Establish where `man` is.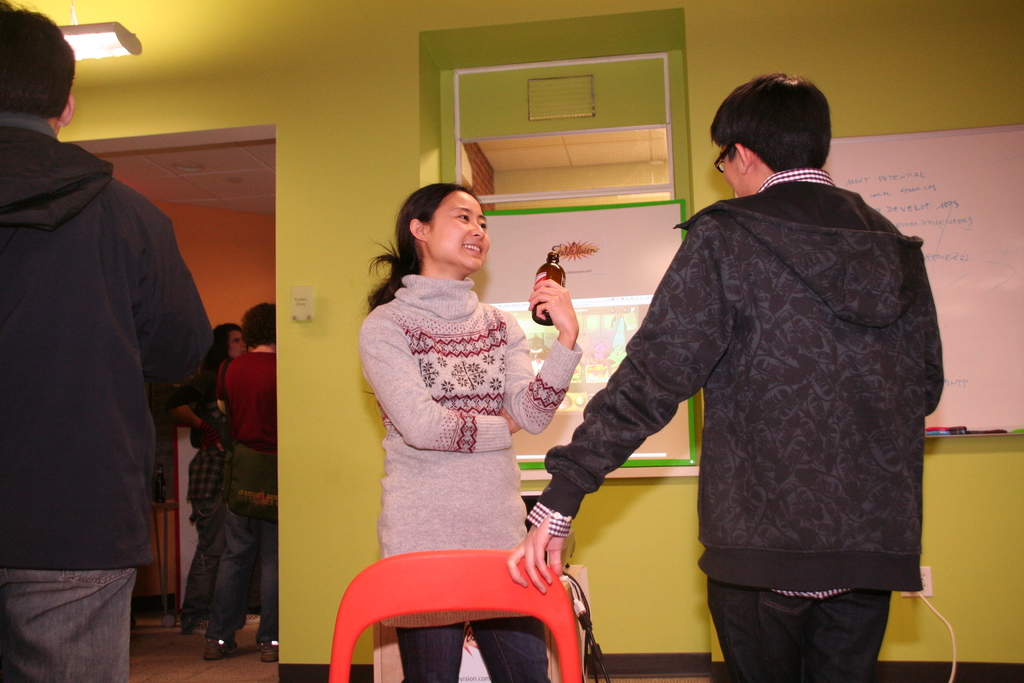
Established at region(509, 75, 945, 682).
